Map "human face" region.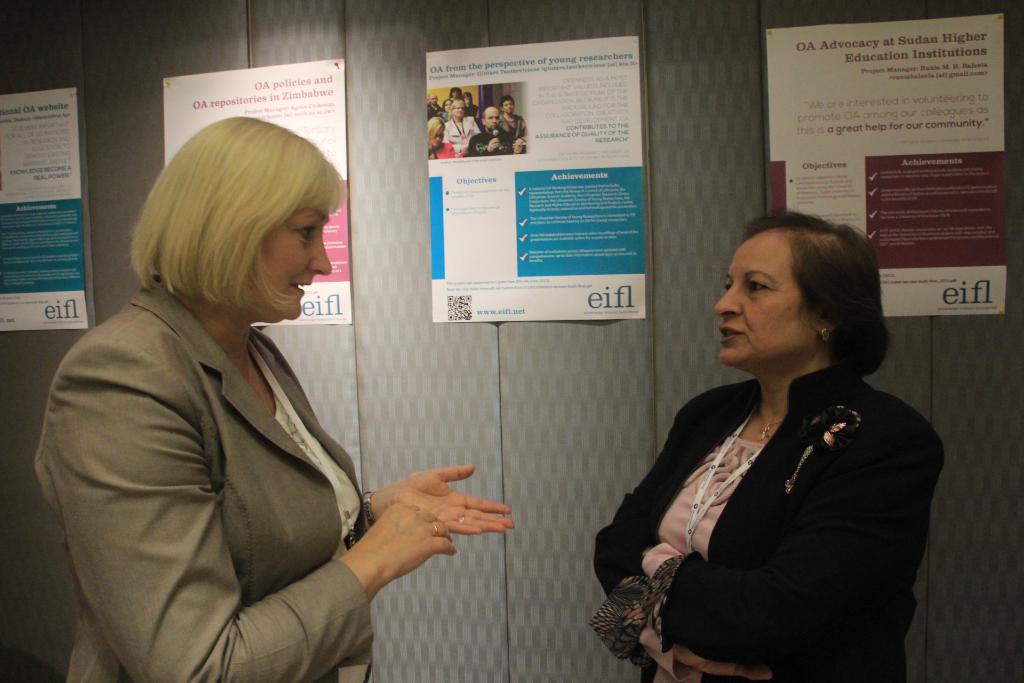
Mapped to x1=259 y1=200 x2=333 y2=320.
